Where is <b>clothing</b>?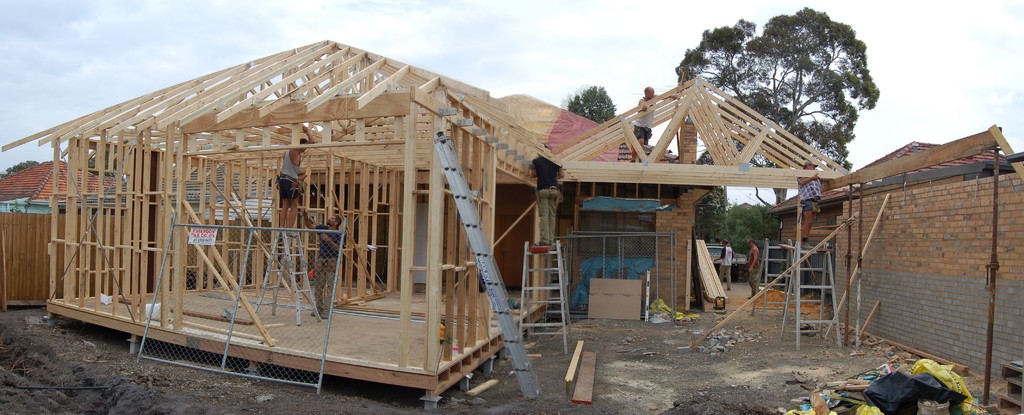
[x1=623, y1=92, x2=657, y2=156].
